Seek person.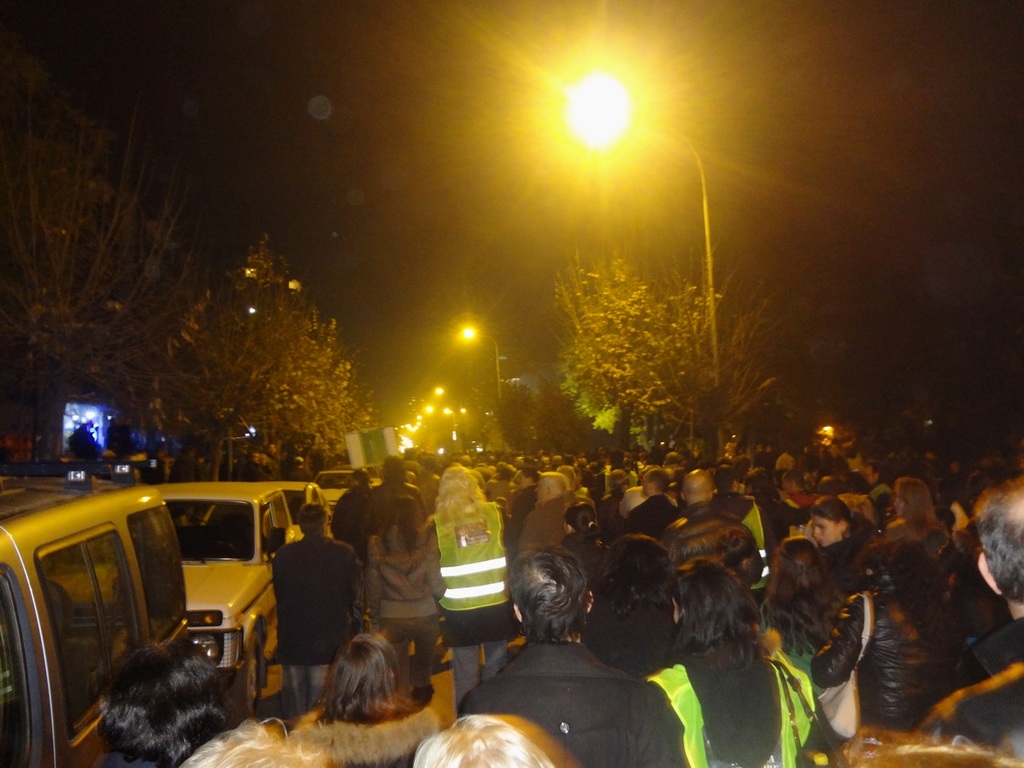
l=418, t=459, r=514, b=711.
